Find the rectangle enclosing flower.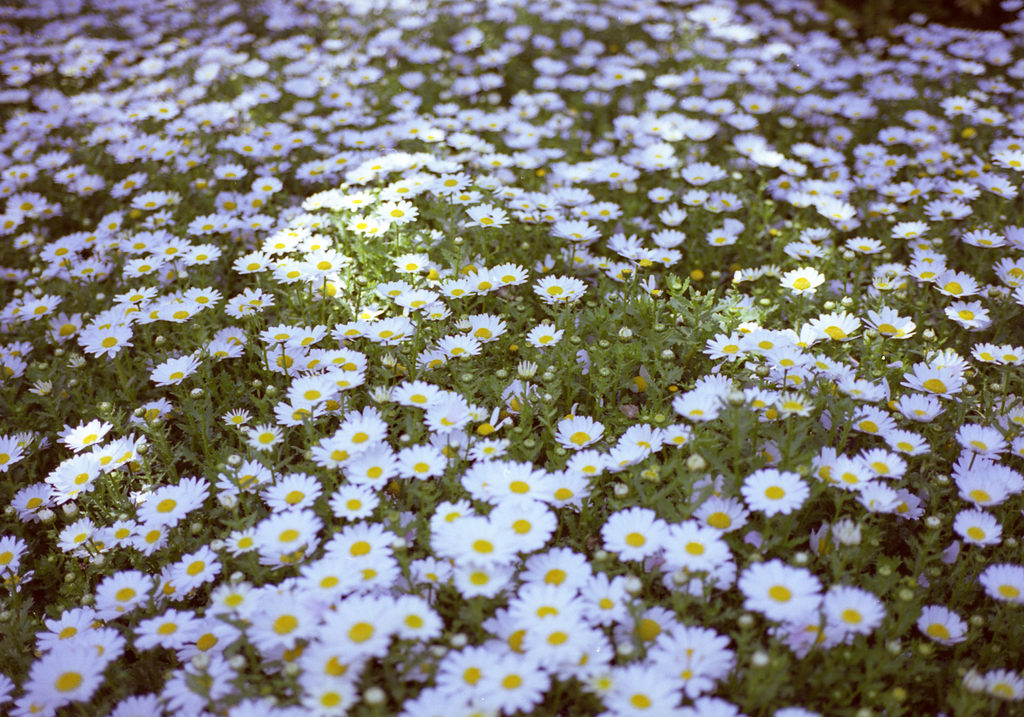
<box>307,669,354,716</box>.
